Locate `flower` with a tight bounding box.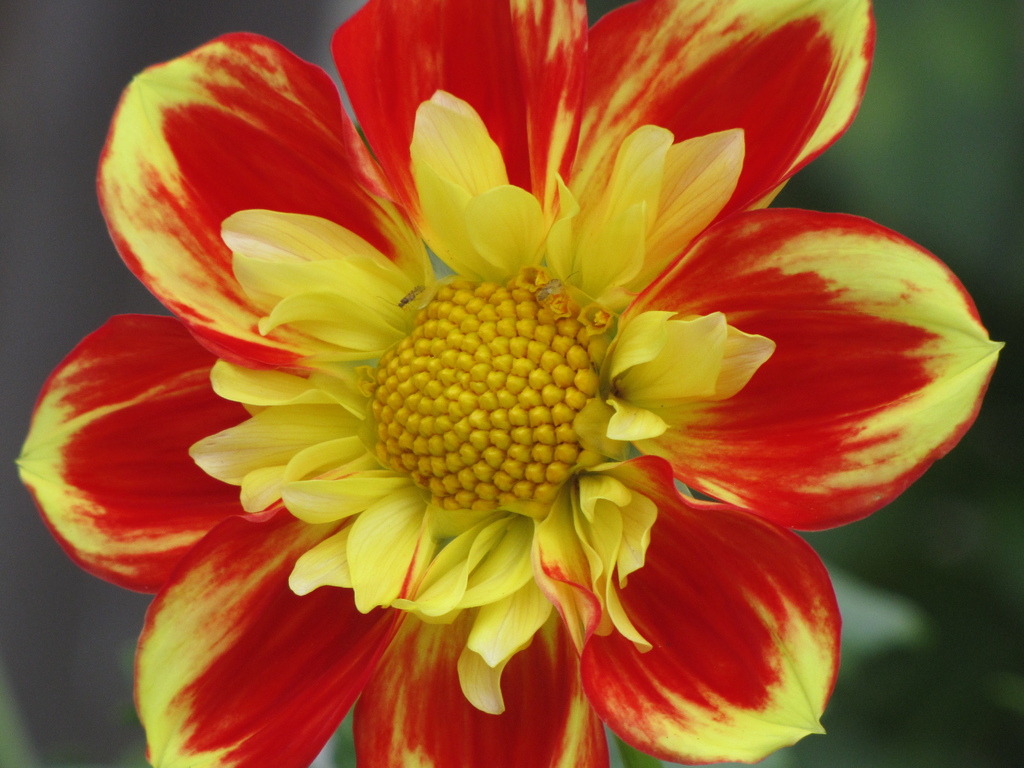
select_region(15, 0, 1007, 767).
